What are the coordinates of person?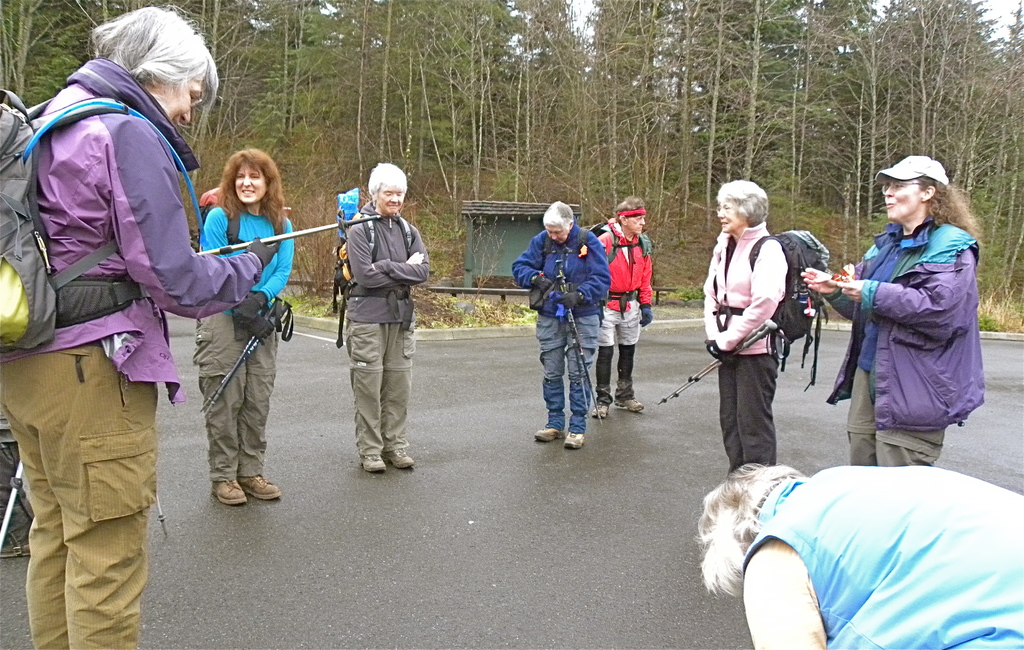
locate(705, 454, 1023, 649).
